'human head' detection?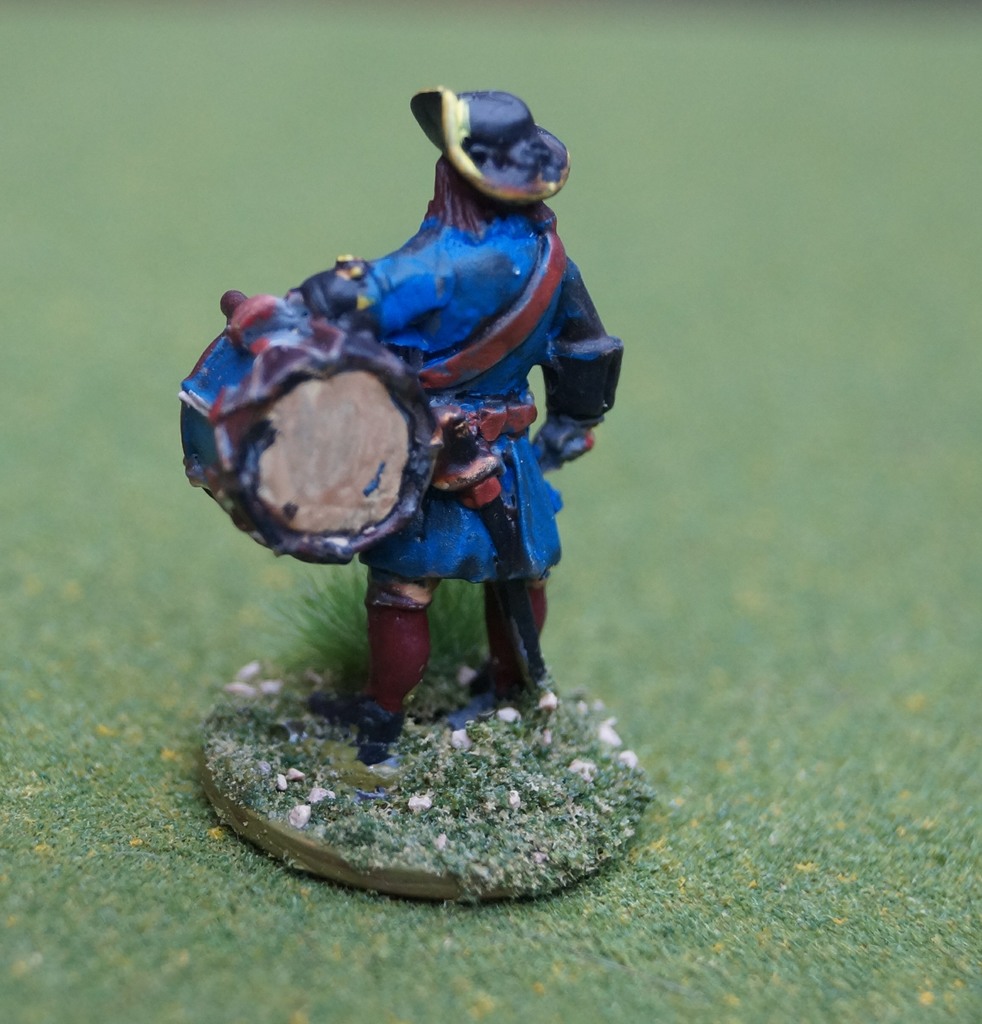
<bbox>412, 84, 570, 232</bbox>
